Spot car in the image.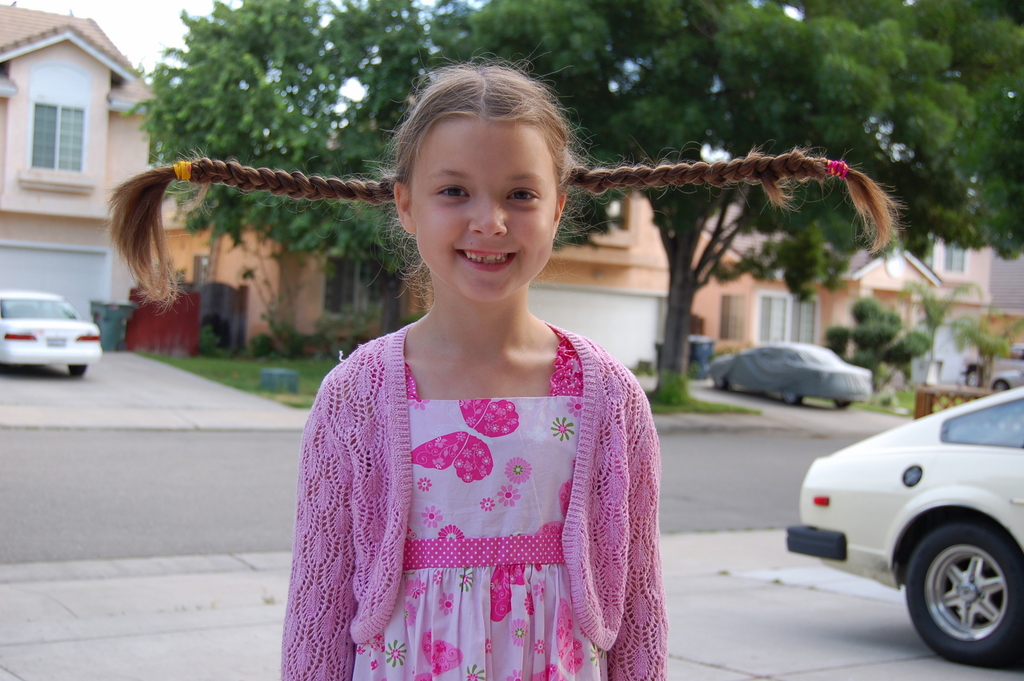
car found at left=780, top=390, right=1023, bottom=668.
